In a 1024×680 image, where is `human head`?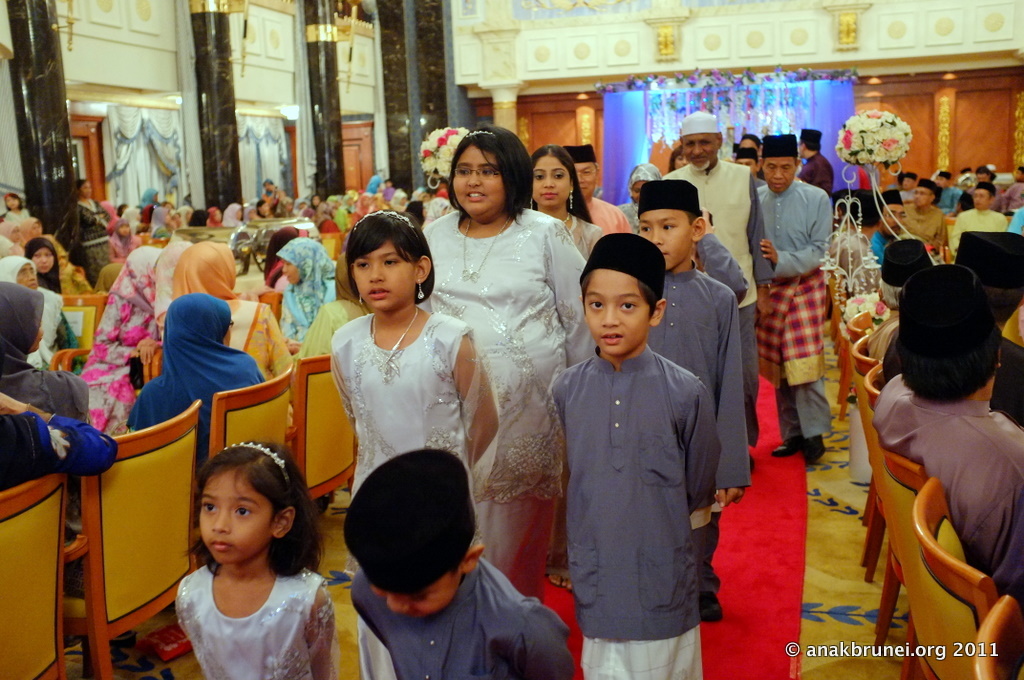
box(164, 290, 233, 358).
